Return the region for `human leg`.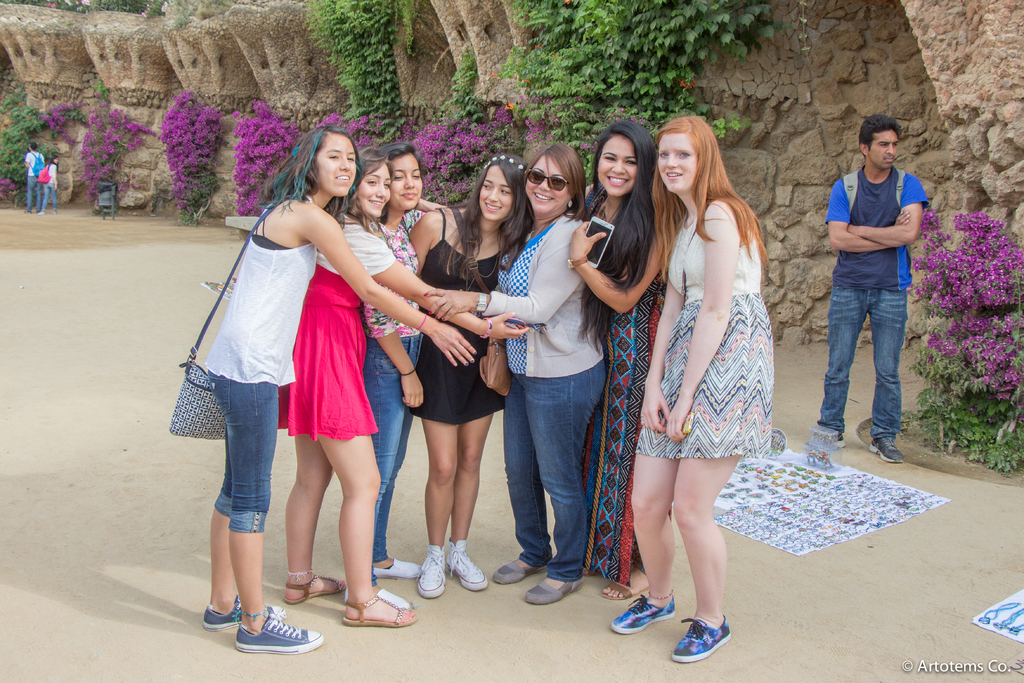
pyautogui.locateOnScreen(276, 439, 350, 603).
